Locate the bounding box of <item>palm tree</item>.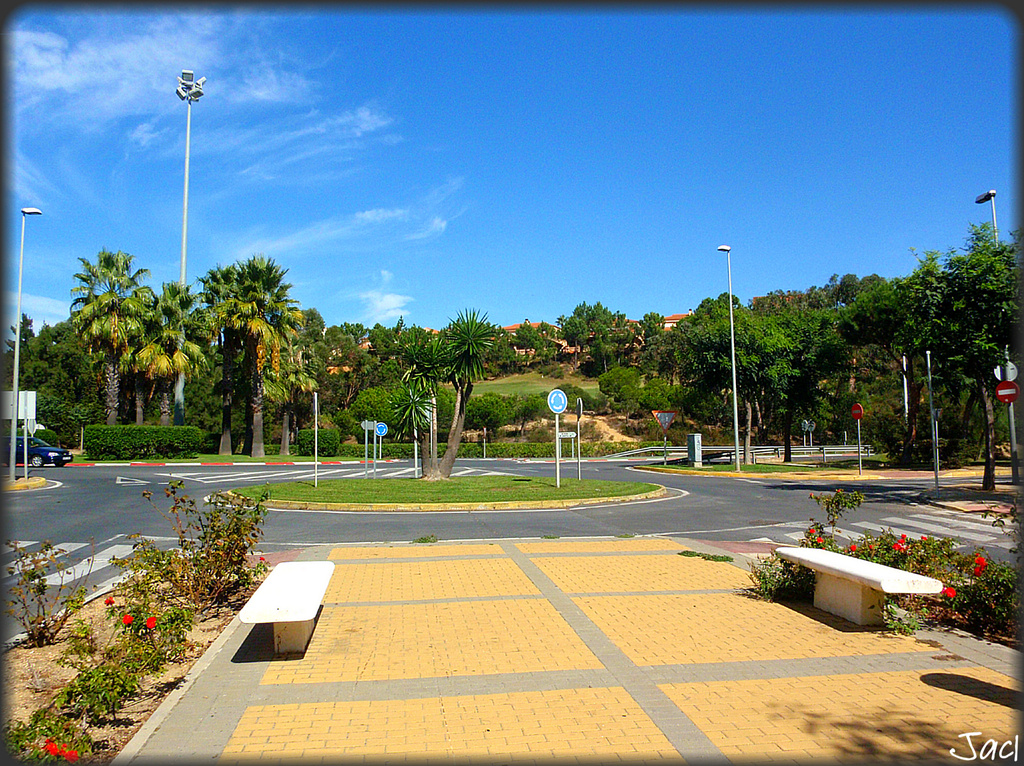
Bounding box: <bbox>185, 243, 289, 466</bbox>.
